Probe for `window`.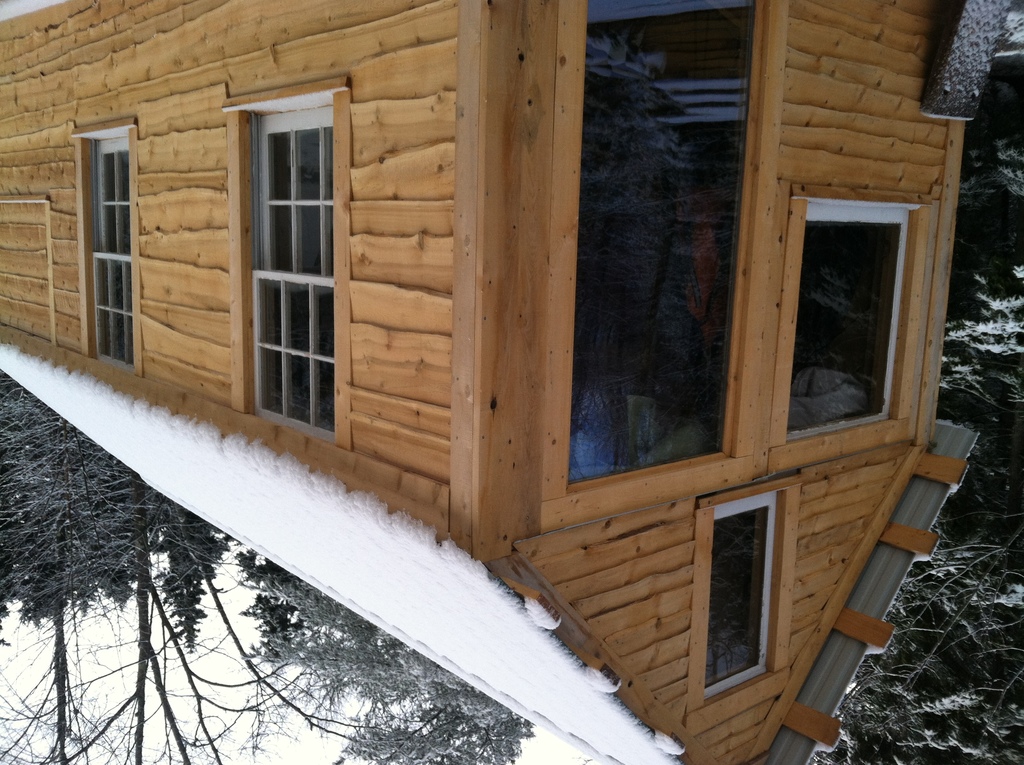
Probe result: <bbox>706, 487, 778, 700</bbox>.
